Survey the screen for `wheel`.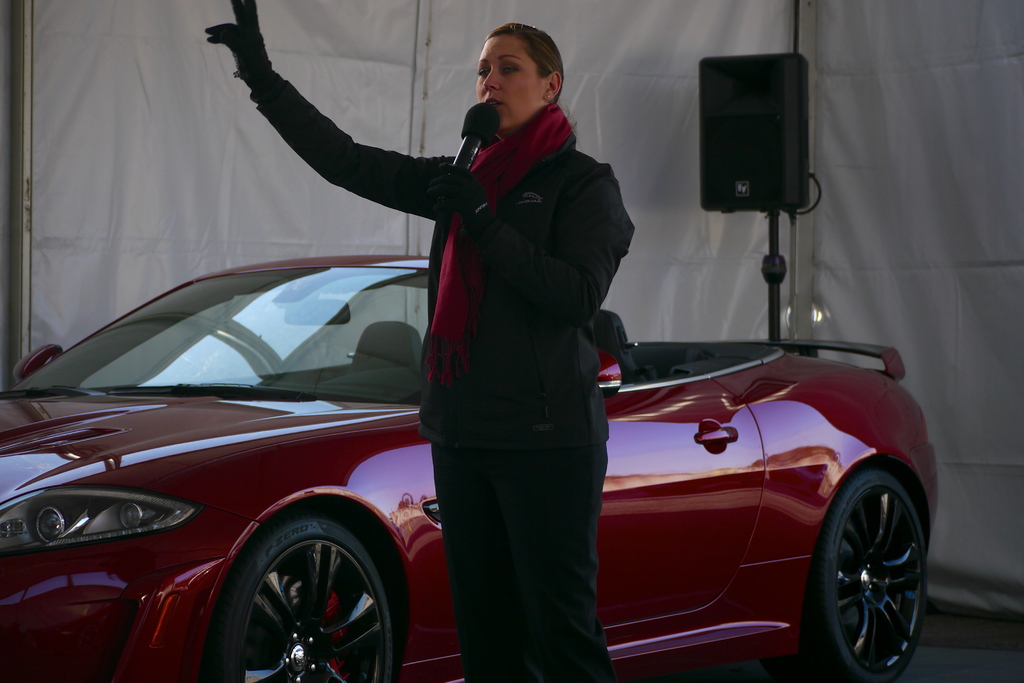
Survey found: <bbox>202, 520, 391, 674</bbox>.
